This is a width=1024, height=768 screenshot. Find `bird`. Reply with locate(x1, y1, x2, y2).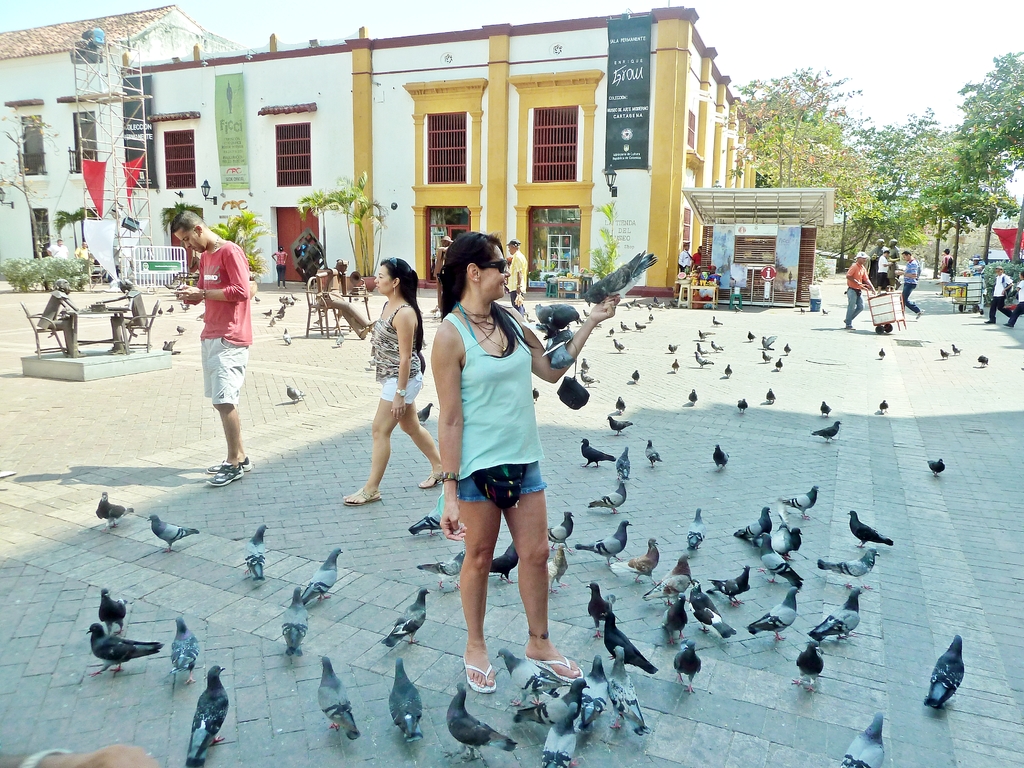
locate(628, 364, 643, 384).
